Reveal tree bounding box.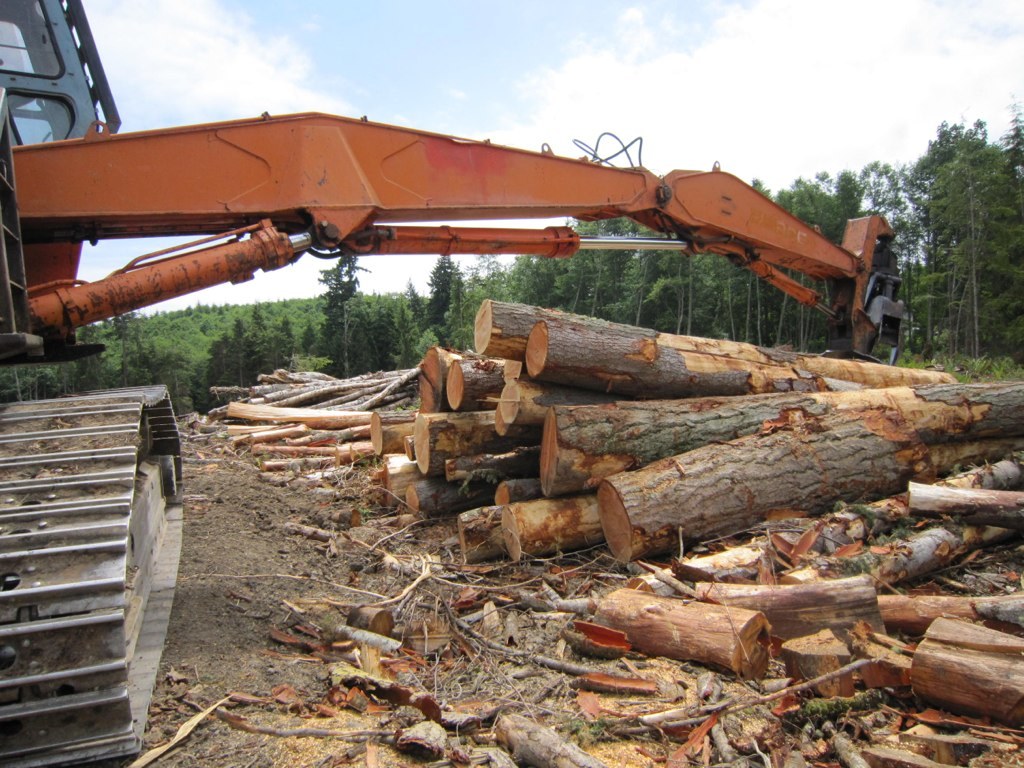
Revealed: bbox=[545, 216, 589, 310].
